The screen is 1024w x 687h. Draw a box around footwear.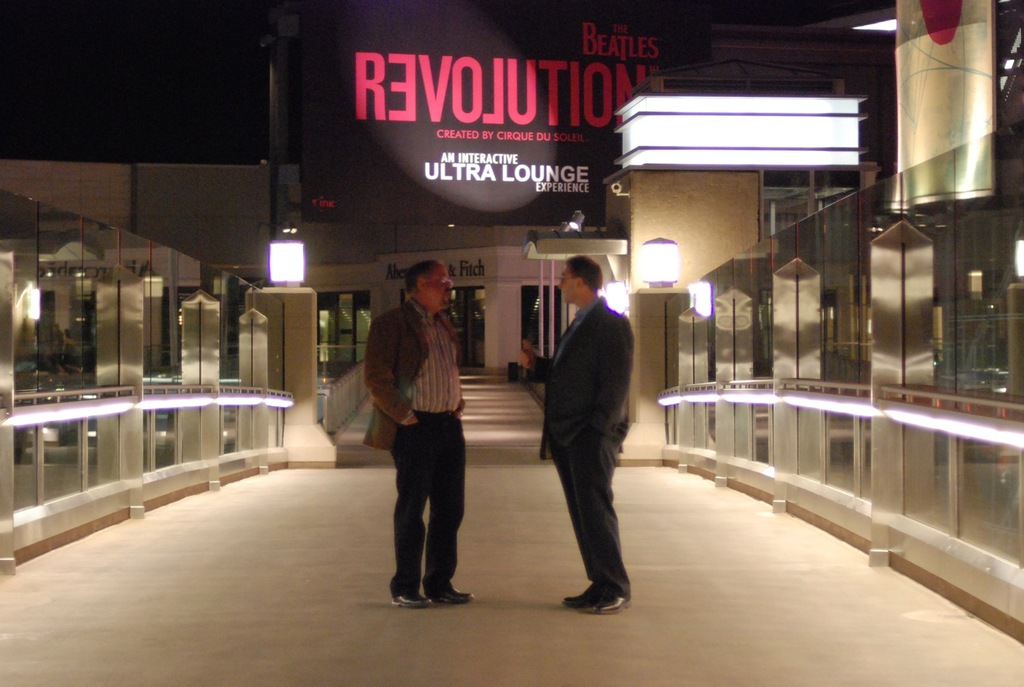
box(575, 590, 632, 616).
